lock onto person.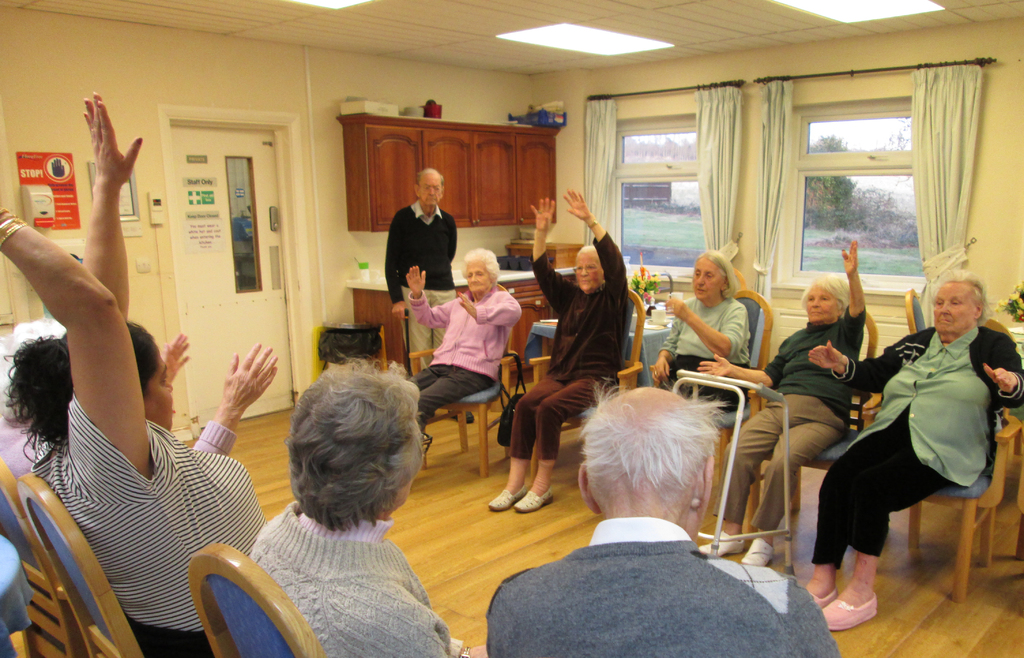
Locked: [401,250,522,434].
